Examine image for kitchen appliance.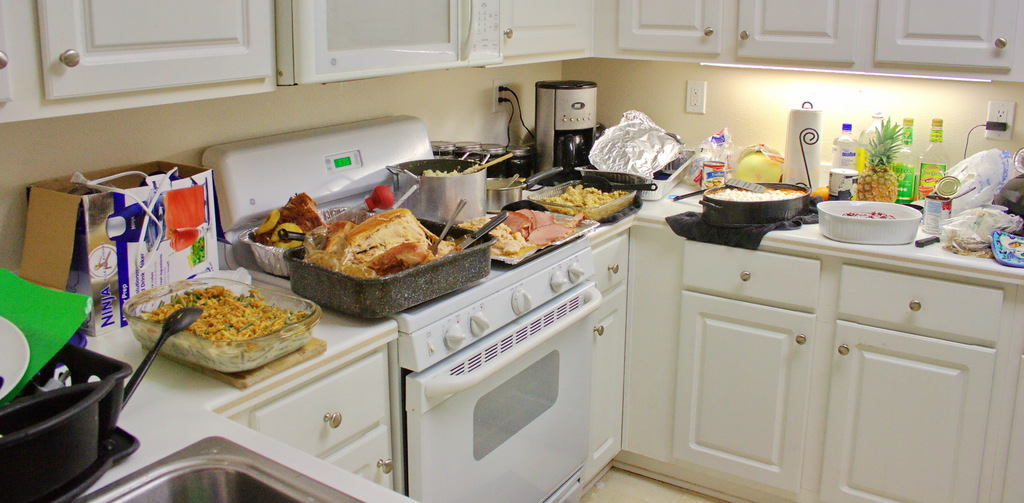
Examination result: BBox(692, 127, 724, 186).
